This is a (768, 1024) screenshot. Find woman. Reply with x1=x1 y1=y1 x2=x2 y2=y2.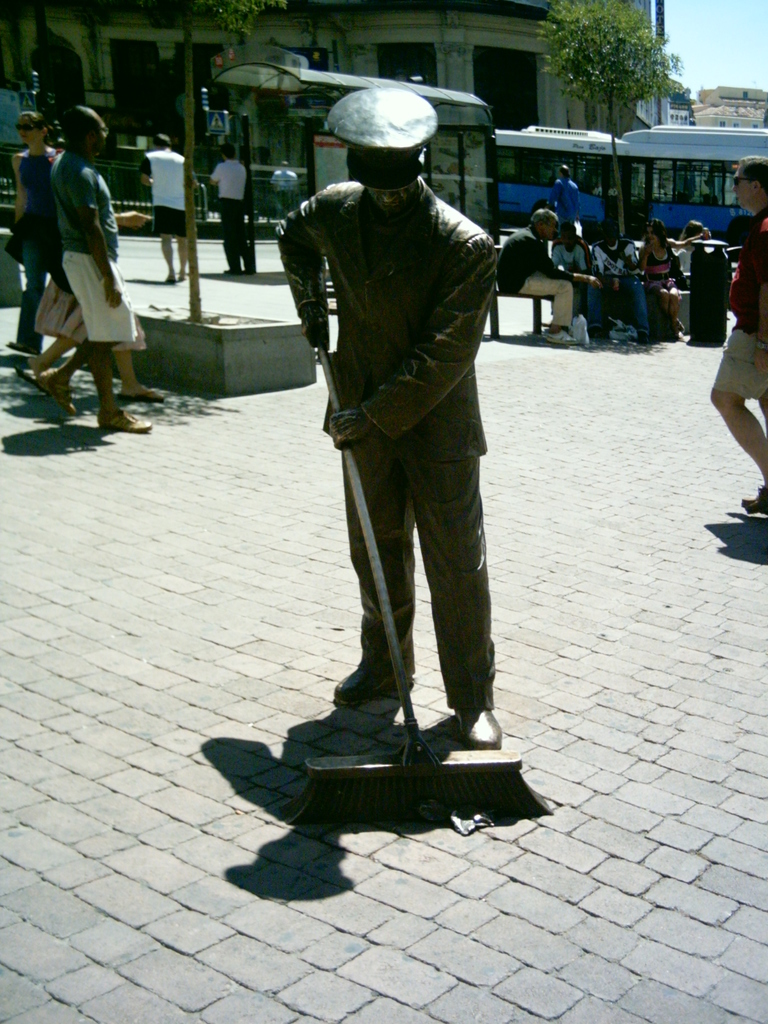
x1=7 y1=108 x2=58 y2=356.
